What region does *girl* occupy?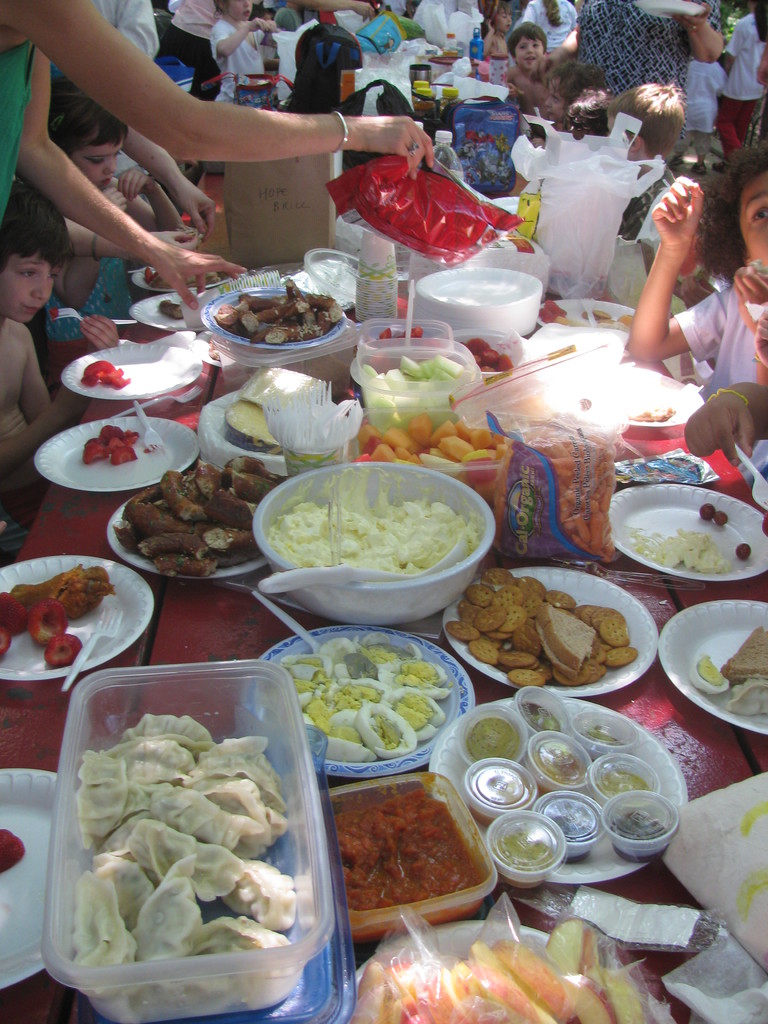
bbox(541, 58, 606, 130).
